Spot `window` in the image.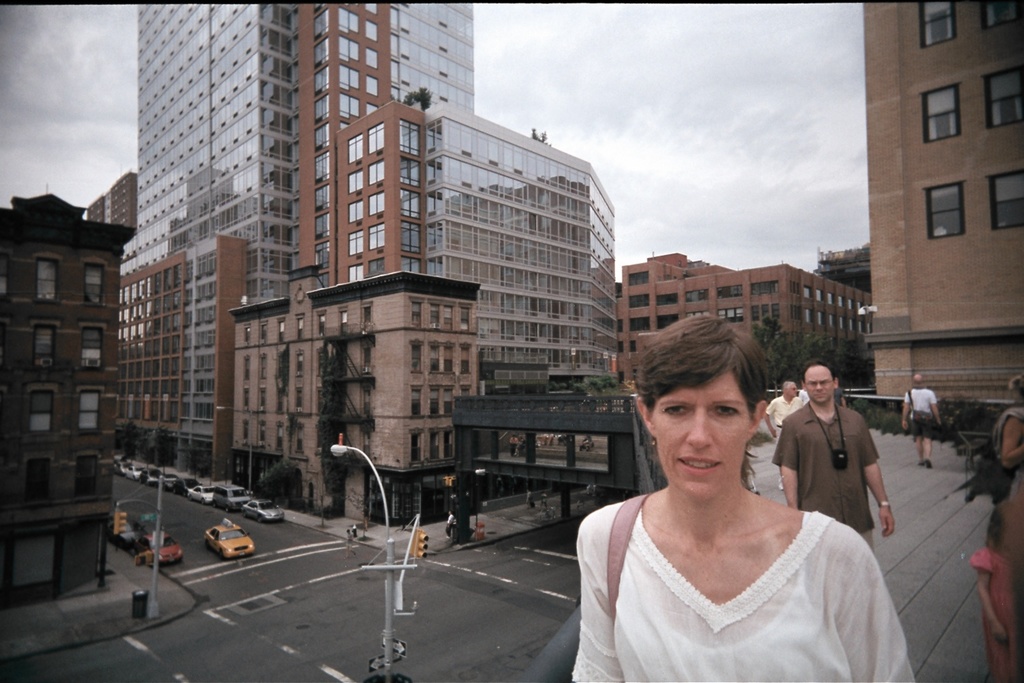
`window` found at (920, 2, 963, 50).
